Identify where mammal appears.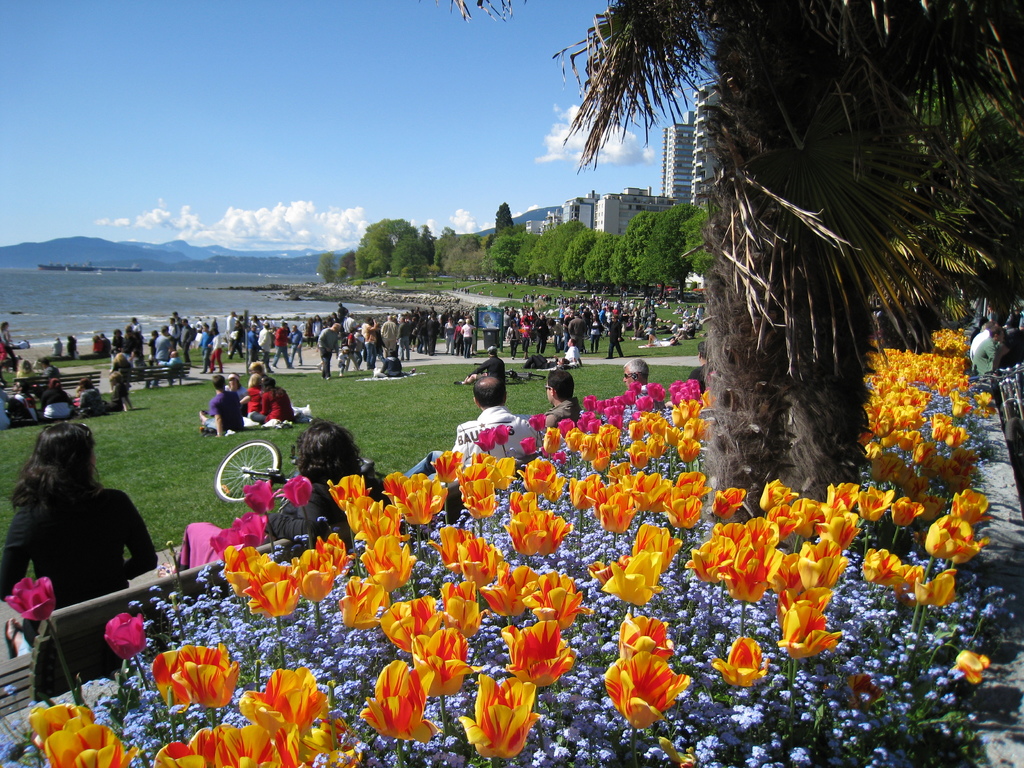
Appears at left=971, top=327, right=1014, bottom=376.
